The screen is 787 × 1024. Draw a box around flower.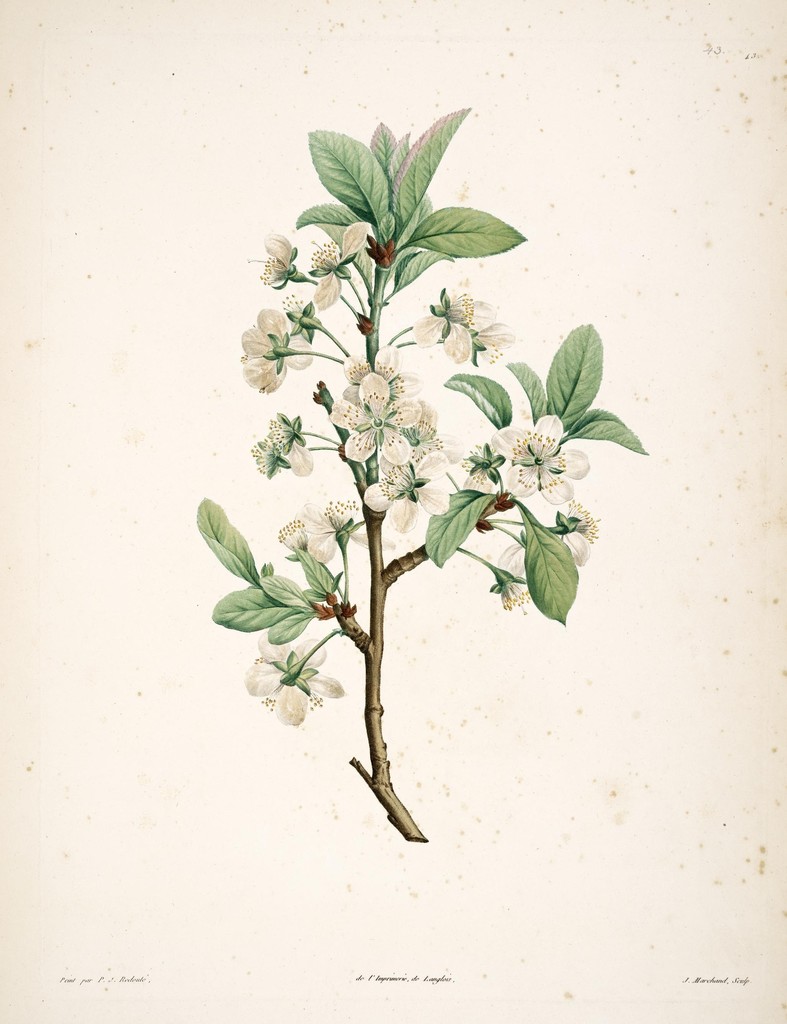
[468,321,519,369].
